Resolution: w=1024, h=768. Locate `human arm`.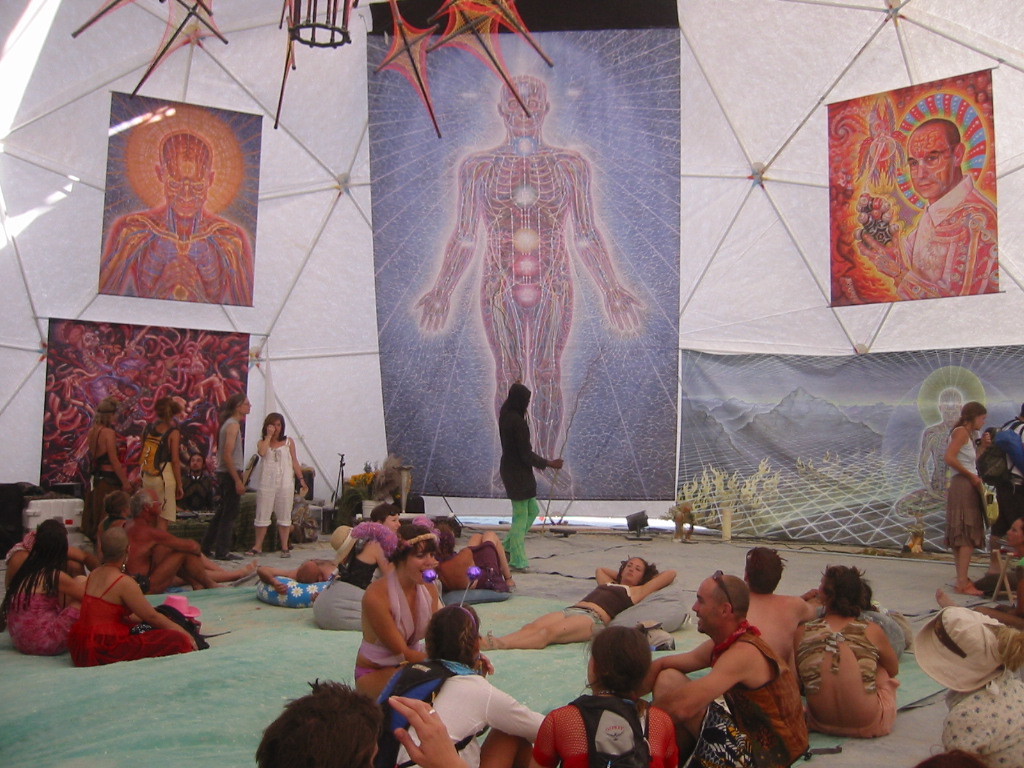
<box>57,572,89,598</box>.
